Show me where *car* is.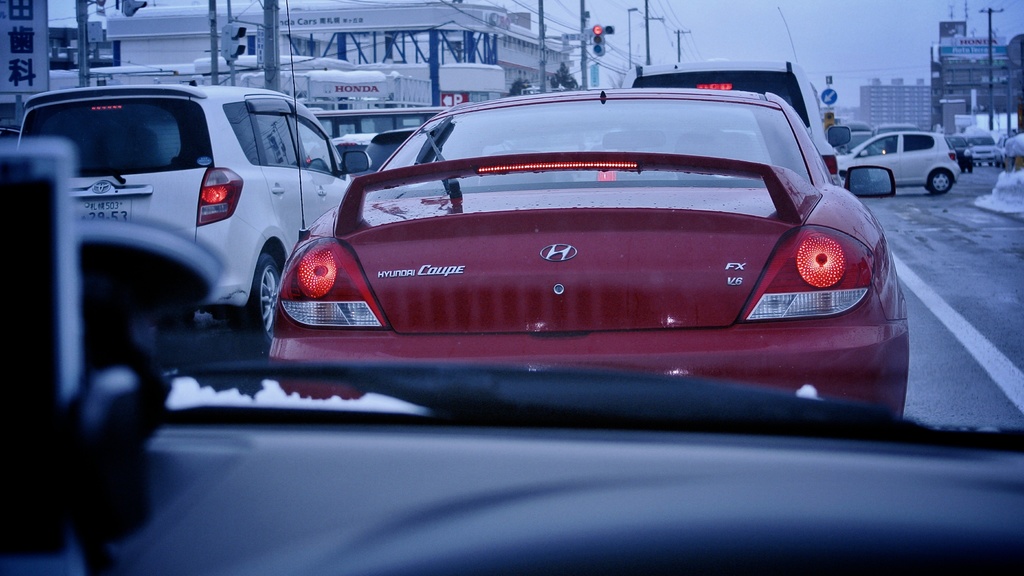
*car* is at 16, 87, 373, 343.
